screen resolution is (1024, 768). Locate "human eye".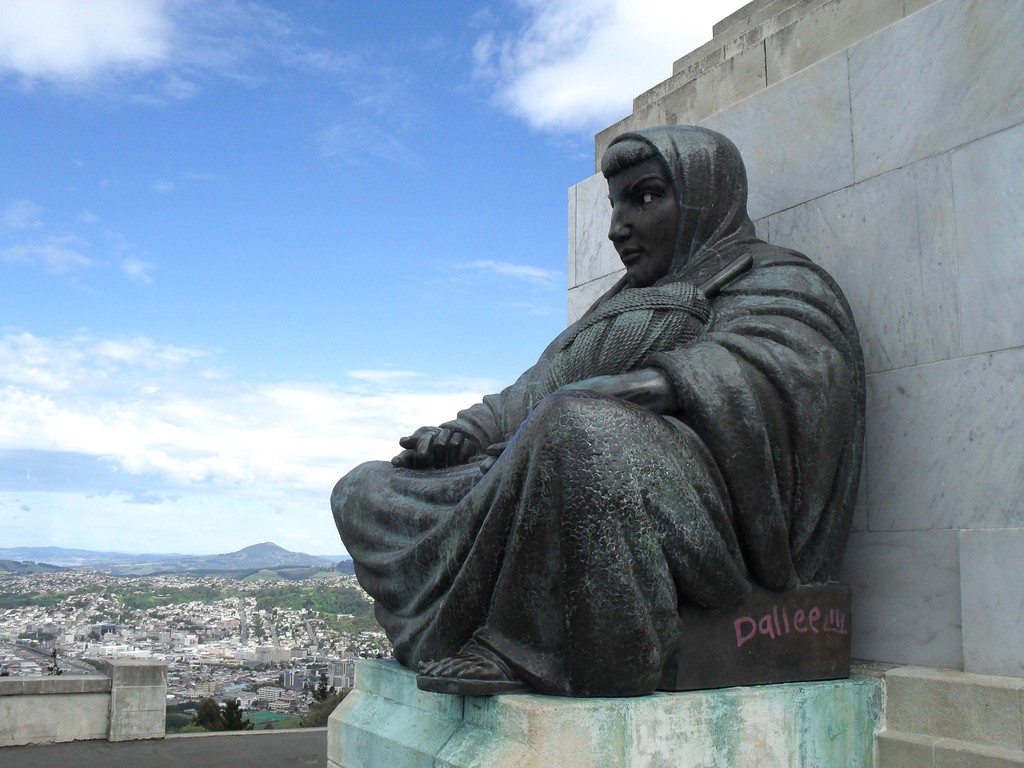
region(625, 181, 668, 206).
